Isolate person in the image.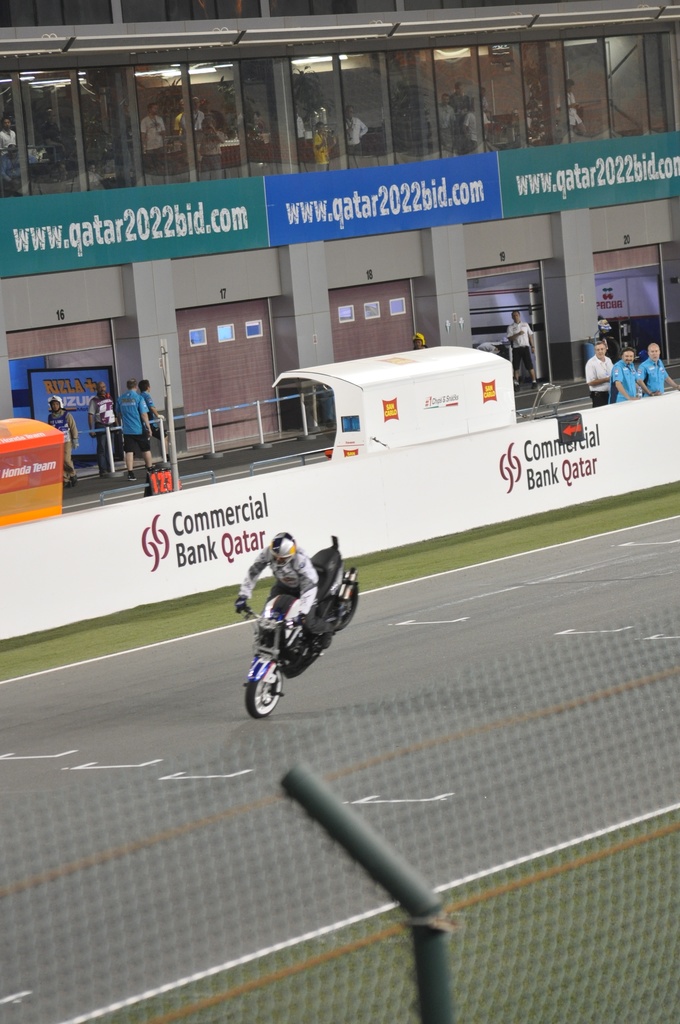
Isolated region: {"left": 0, "top": 117, "right": 16, "bottom": 154}.
